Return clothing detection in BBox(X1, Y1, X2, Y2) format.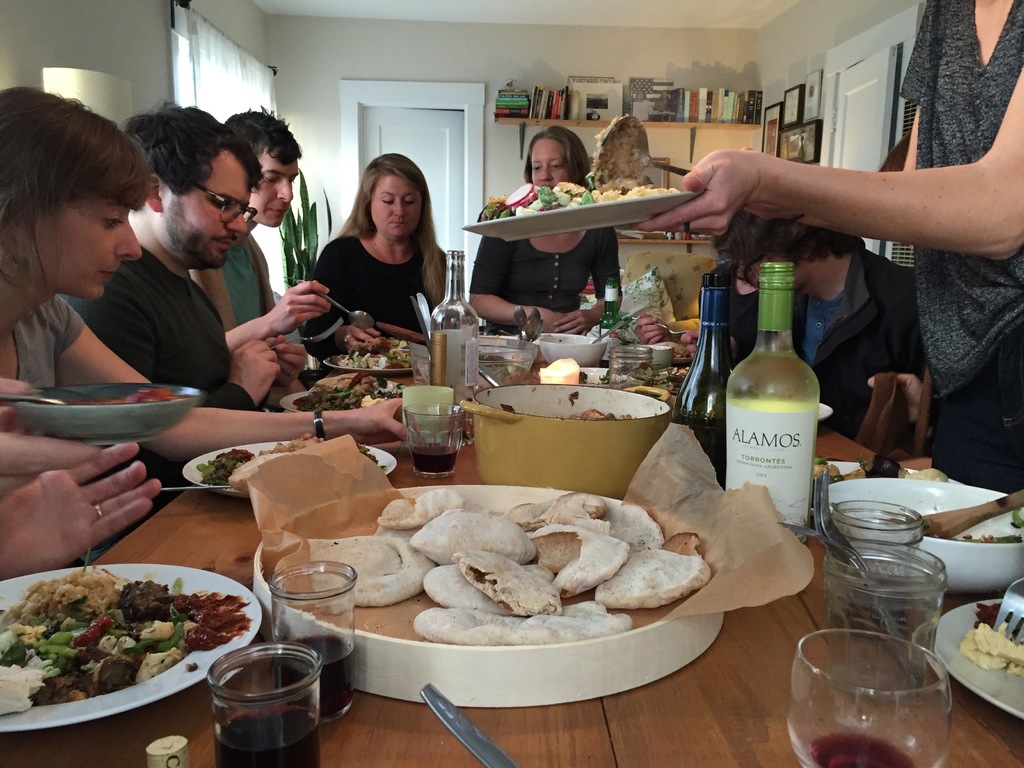
BBox(467, 220, 625, 341).
